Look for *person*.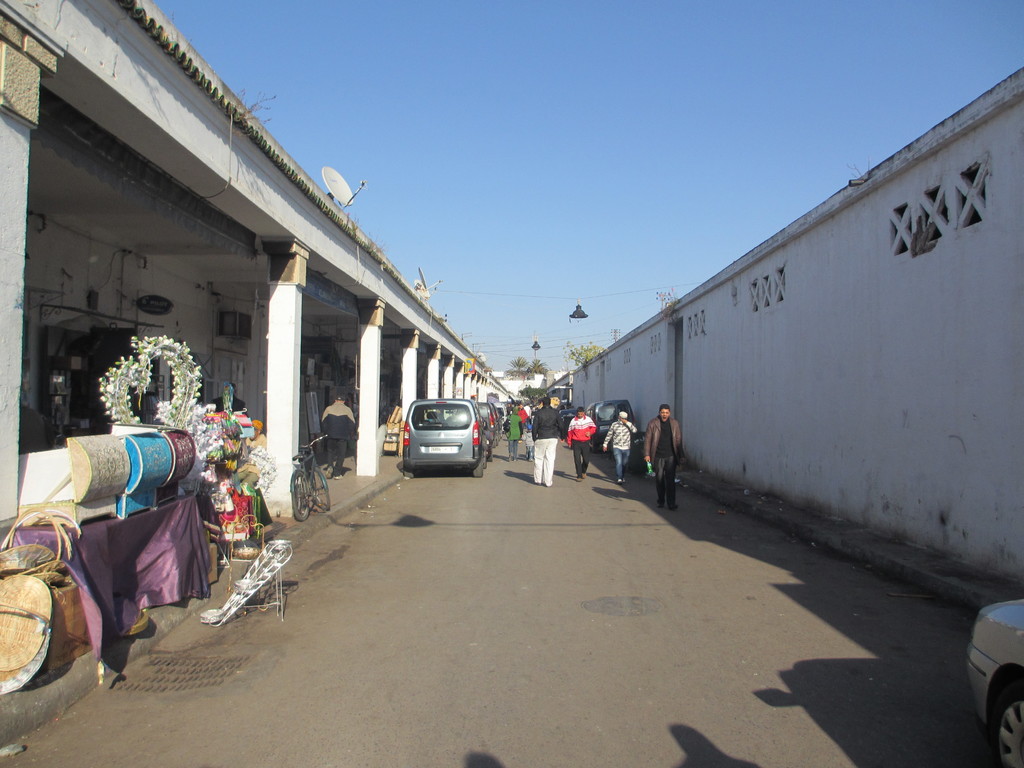
Found: Rect(319, 392, 358, 478).
